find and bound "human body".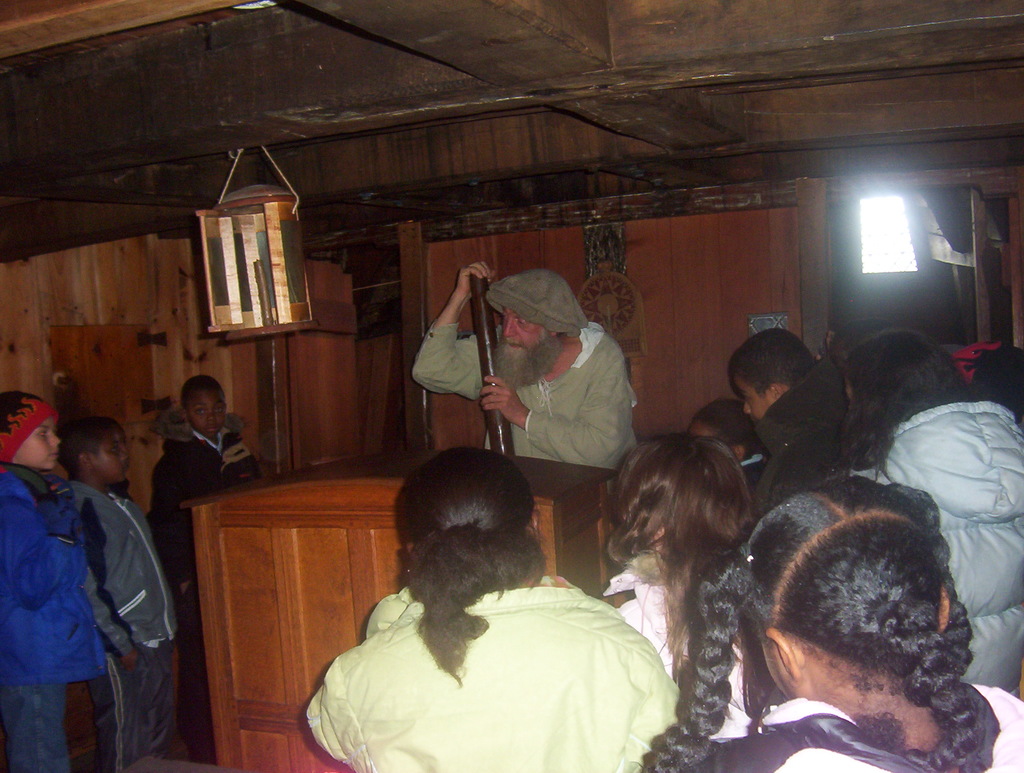
Bound: box=[593, 549, 753, 737].
